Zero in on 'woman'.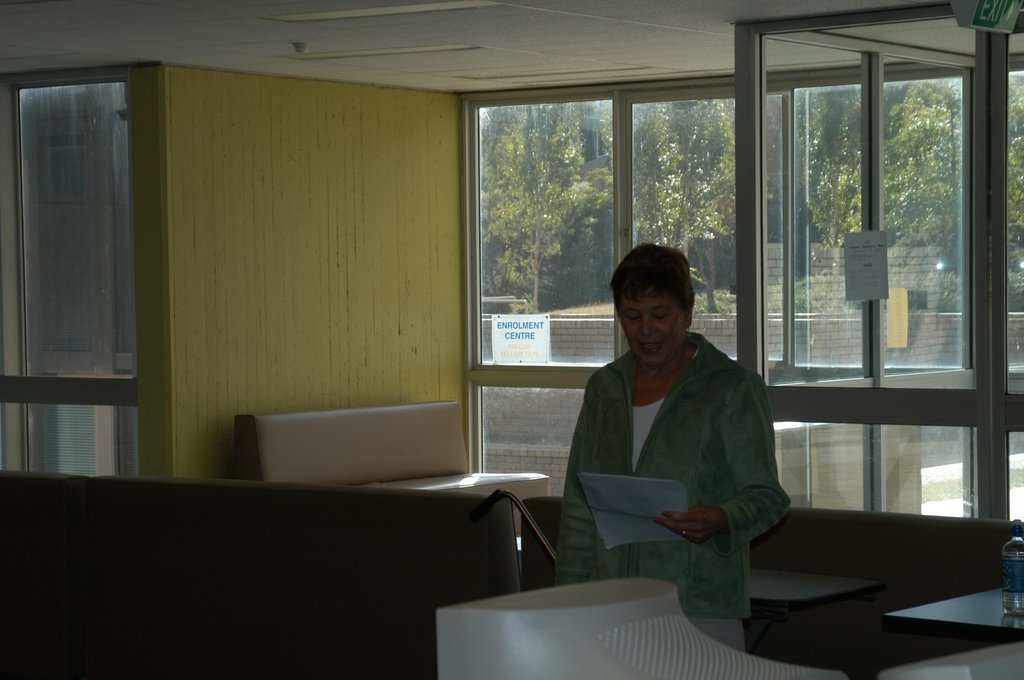
Zeroed in: 567,237,801,661.
